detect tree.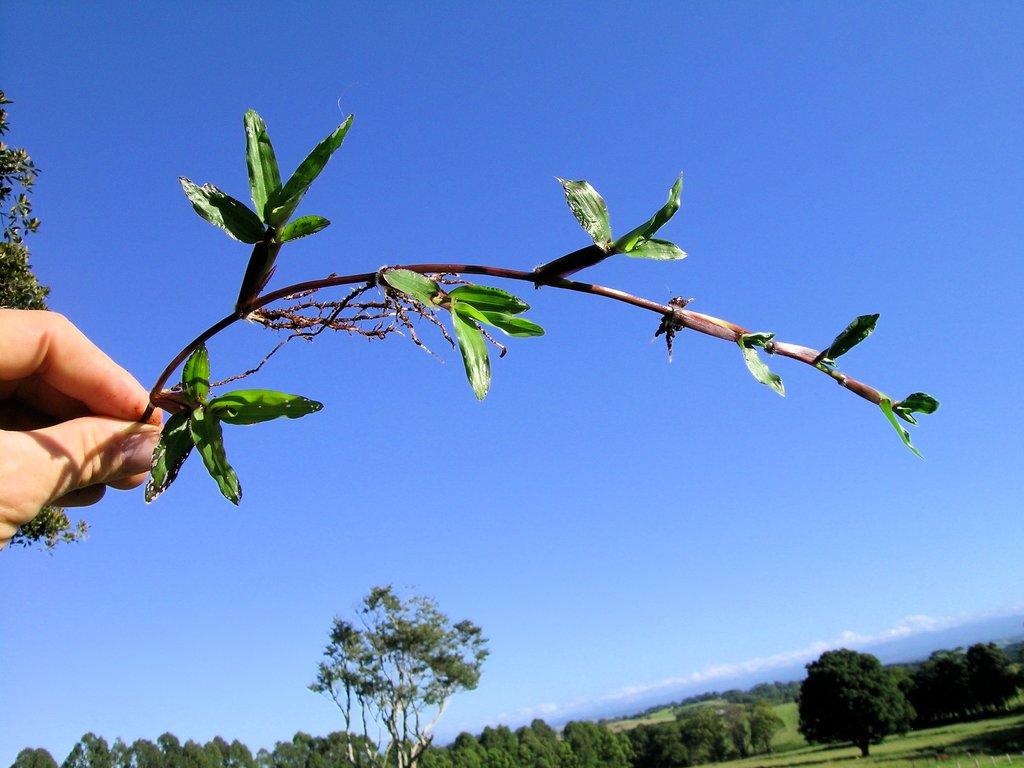
Detected at <box>744,699,785,755</box>.
